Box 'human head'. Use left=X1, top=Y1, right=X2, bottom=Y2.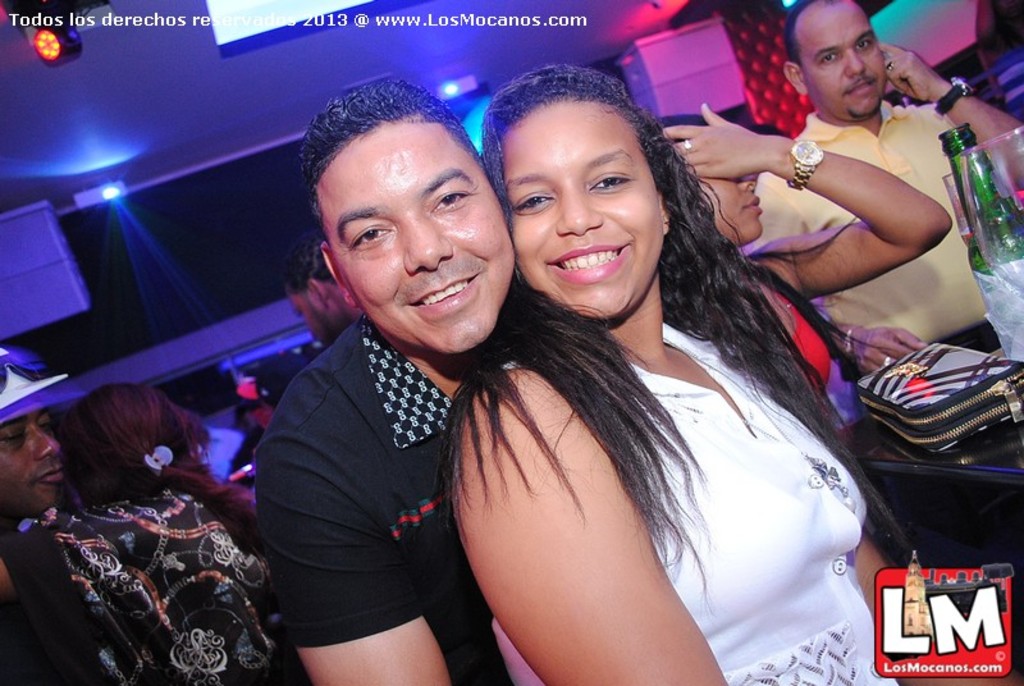
left=655, top=110, right=765, bottom=252.
